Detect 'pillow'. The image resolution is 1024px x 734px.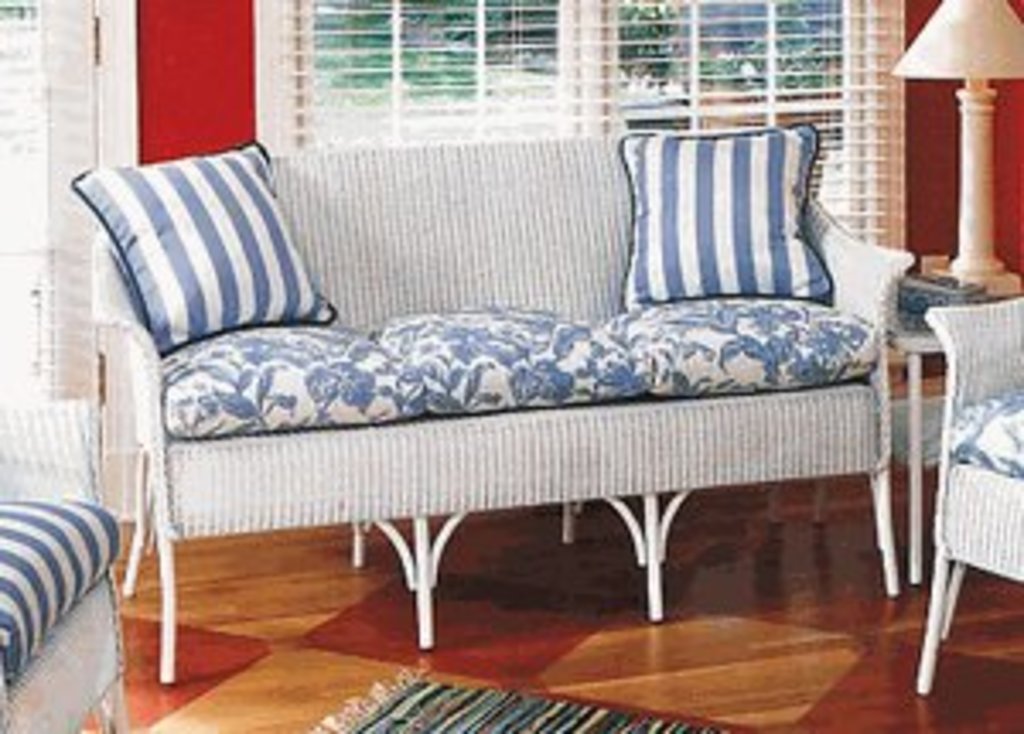
<region>621, 116, 836, 311</region>.
